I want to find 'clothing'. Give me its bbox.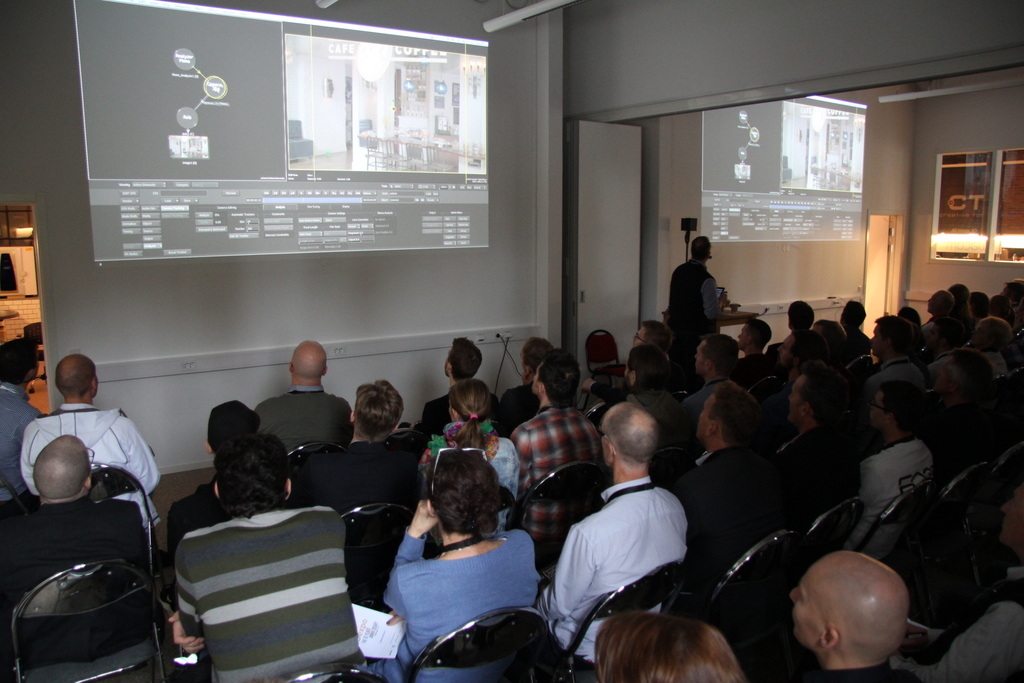
box(785, 415, 869, 522).
